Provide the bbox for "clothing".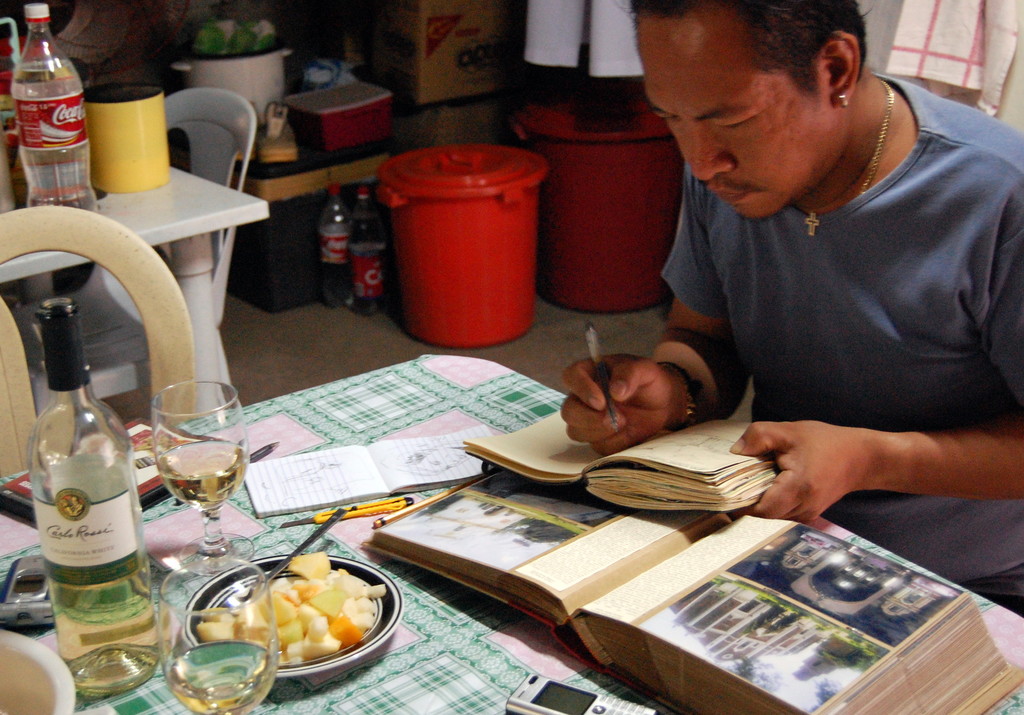
BBox(657, 70, 1023, 616).
